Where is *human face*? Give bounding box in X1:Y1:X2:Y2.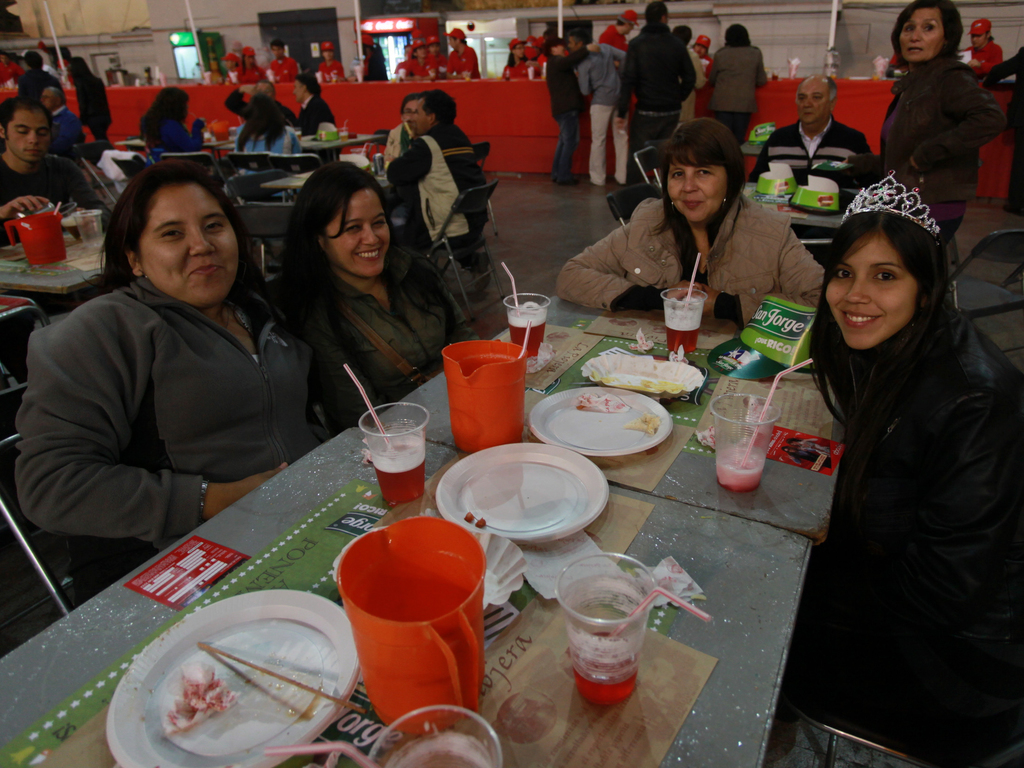
897:8:940:62.
